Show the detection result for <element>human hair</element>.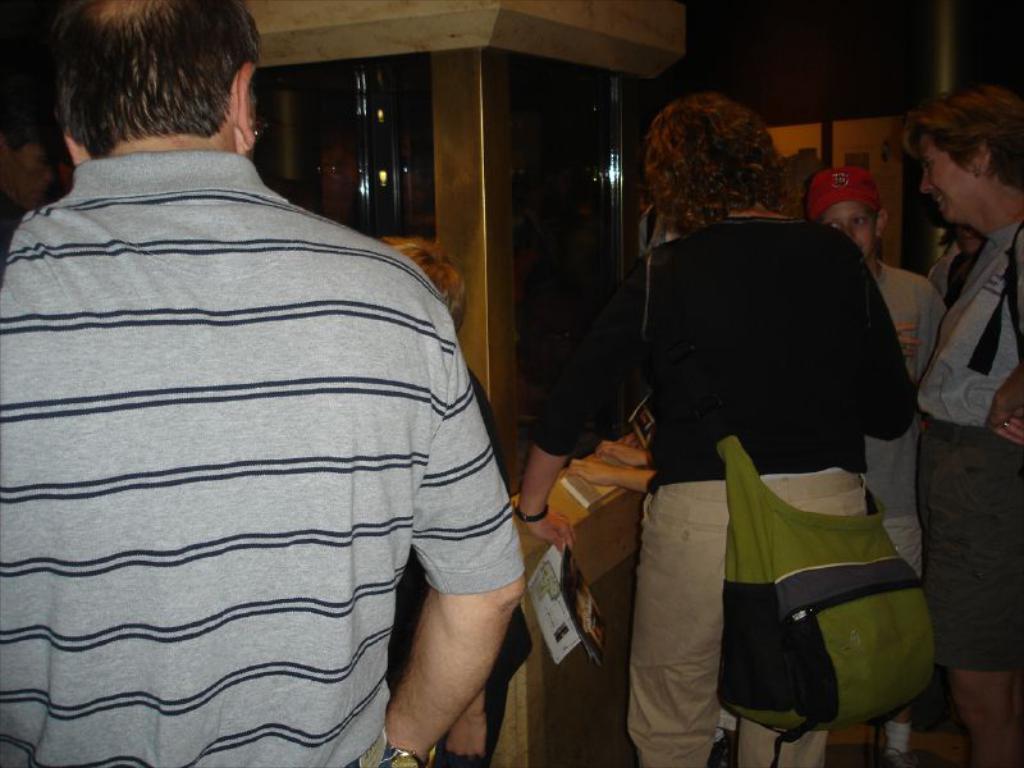
bbox=[5, 5, 251, 146].
